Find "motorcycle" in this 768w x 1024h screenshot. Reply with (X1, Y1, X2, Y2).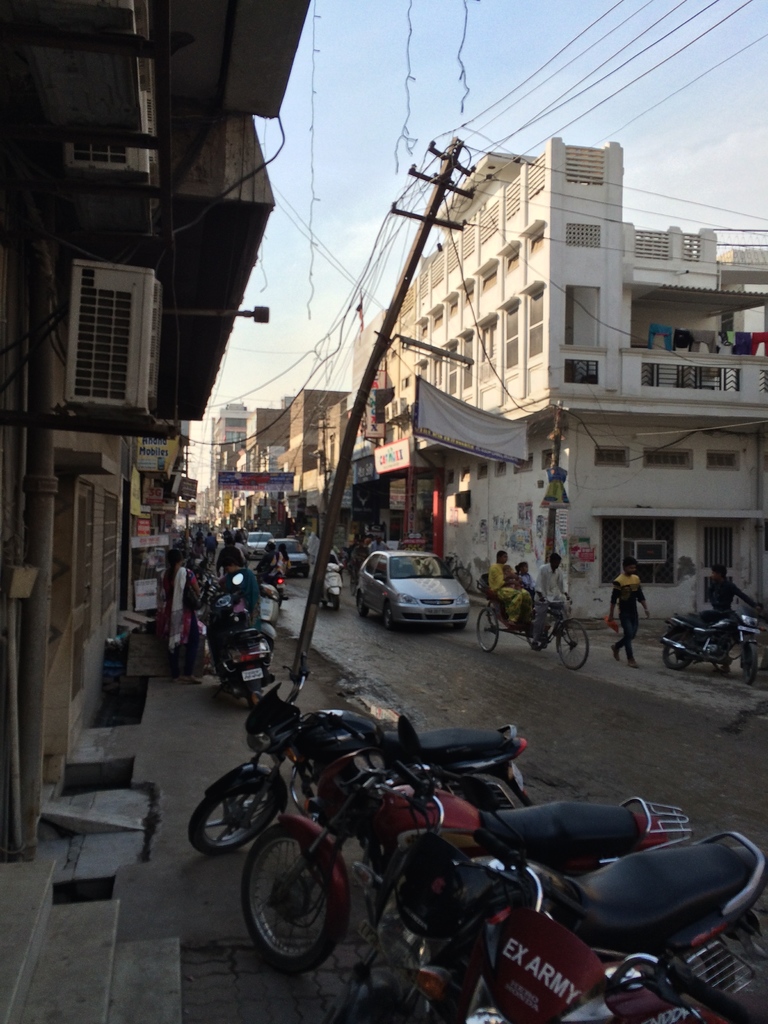
(189, 653, 534, 858).
